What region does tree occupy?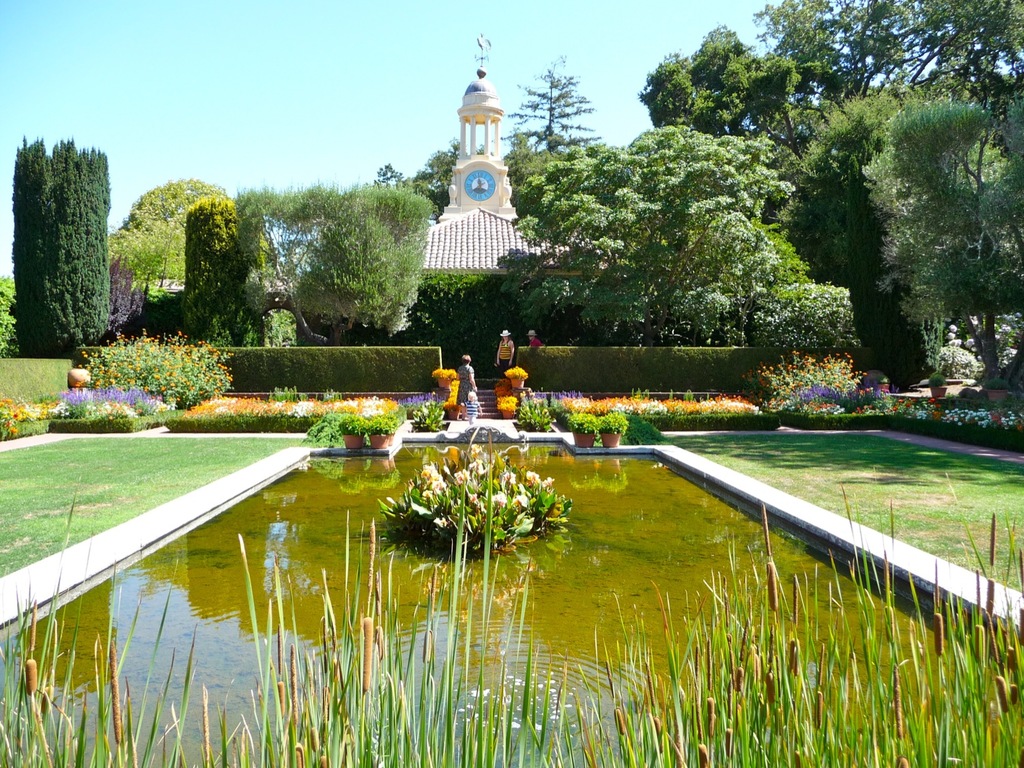
12, 124, 108, 368.
